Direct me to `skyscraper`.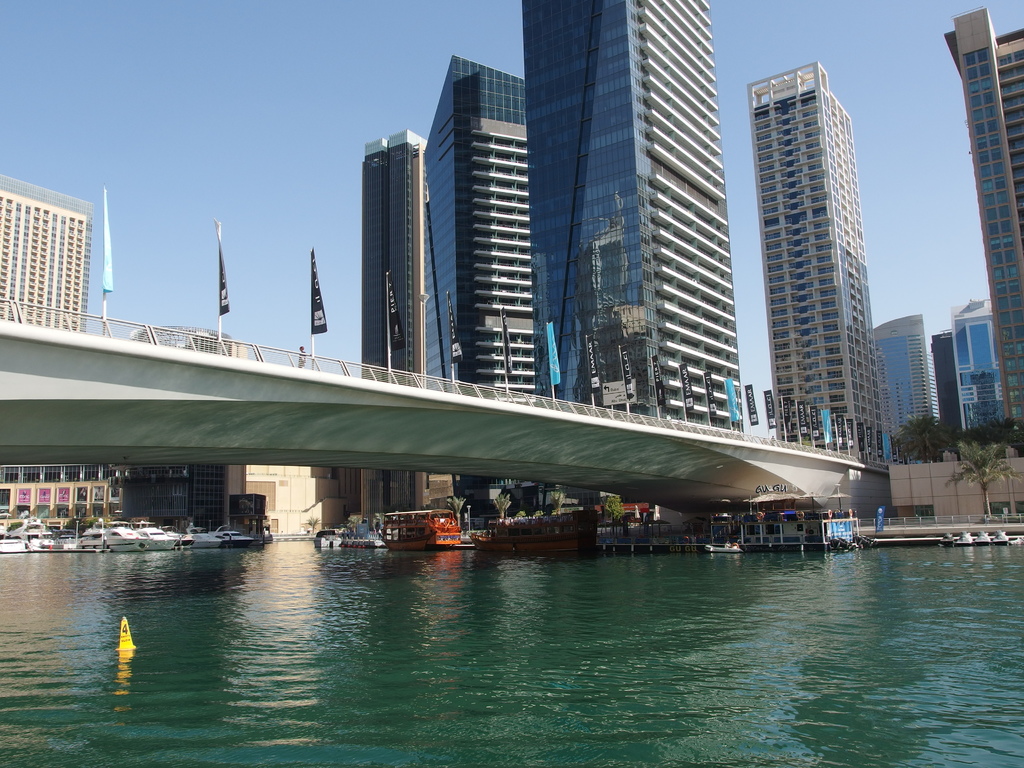
Direction: x1=935 y1=3 x2=1023 y2=452.
